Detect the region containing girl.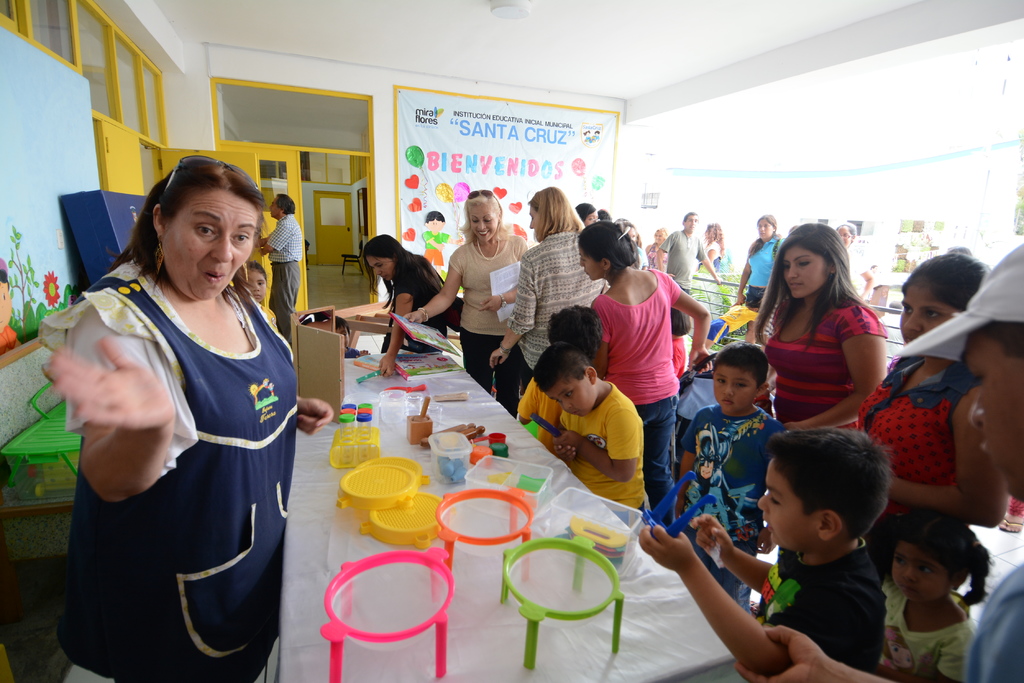
box(645, 223, 679, 277).
